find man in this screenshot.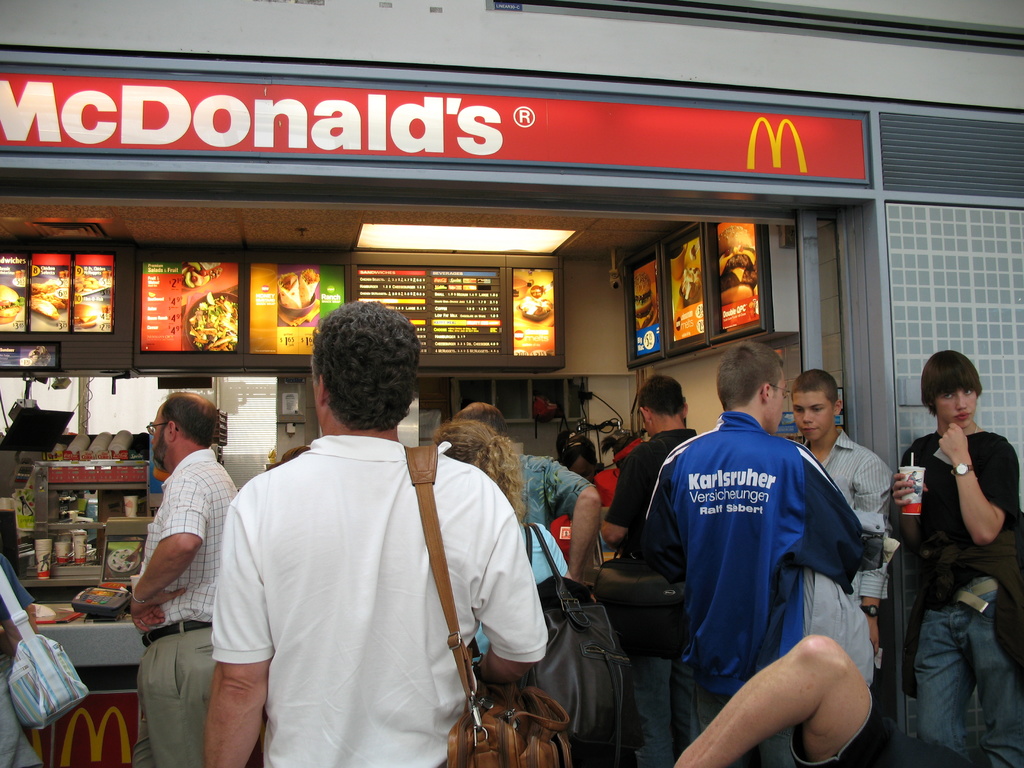
The bounding box for man is Rect(634, 367, 886, 765).
